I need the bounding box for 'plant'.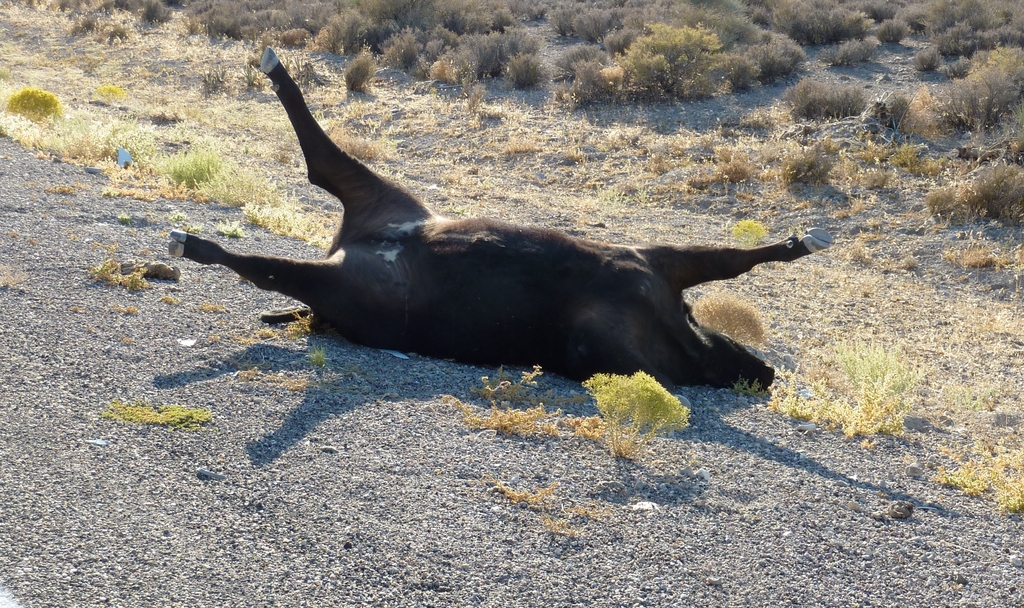
Here it is: region(780, 304, 946, 444).
